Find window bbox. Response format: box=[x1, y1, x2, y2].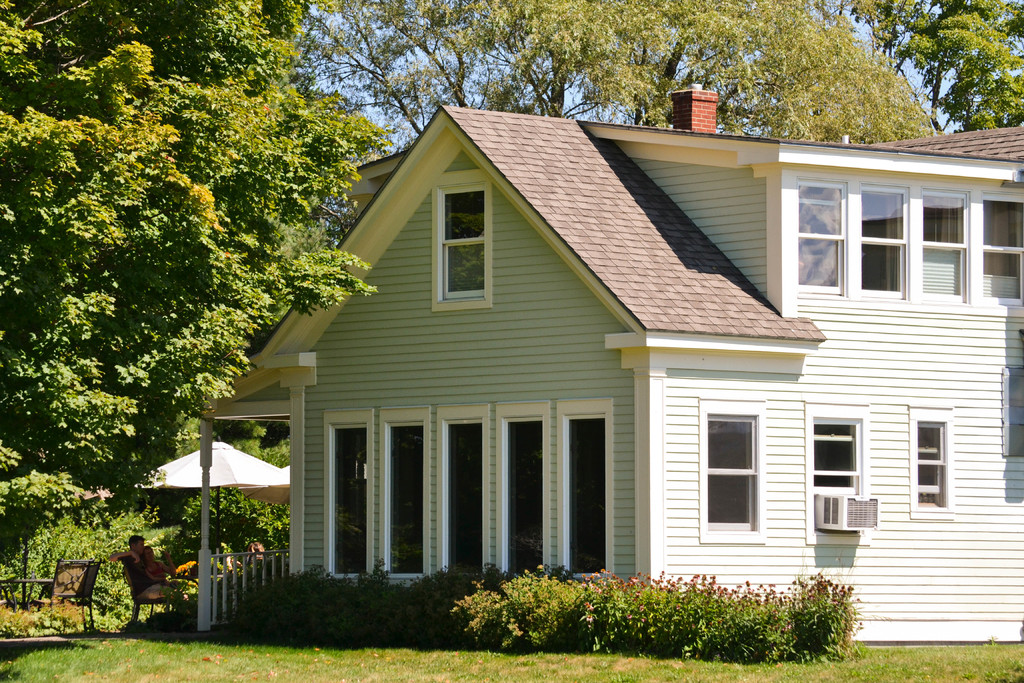
box=[500, 413, 541, 581].
